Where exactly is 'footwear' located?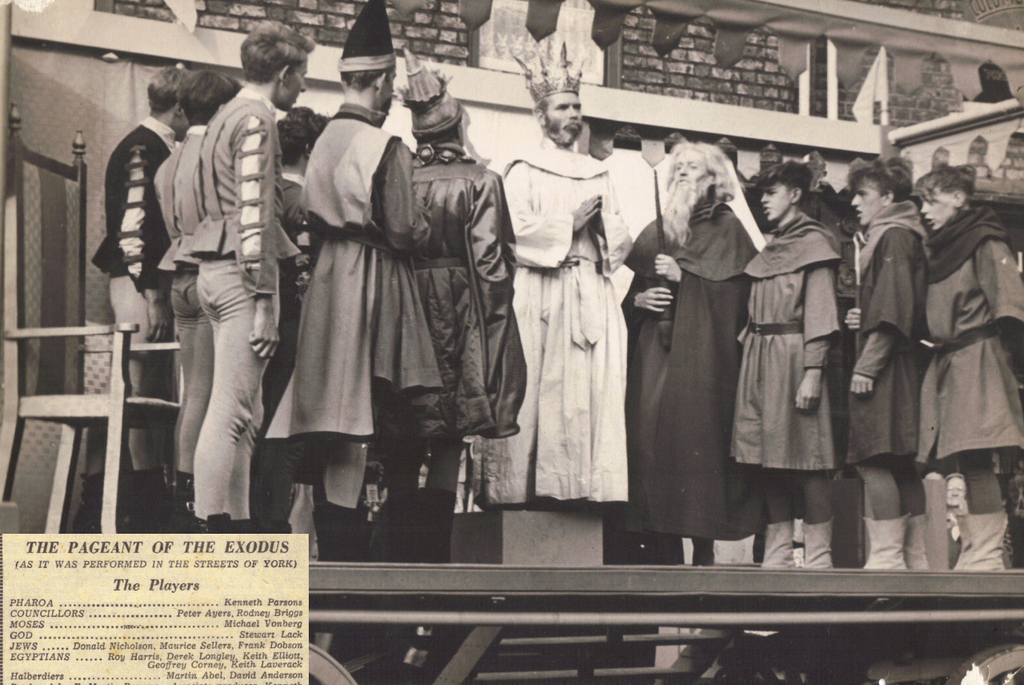
Its bounding box is 170,460,192,531.
